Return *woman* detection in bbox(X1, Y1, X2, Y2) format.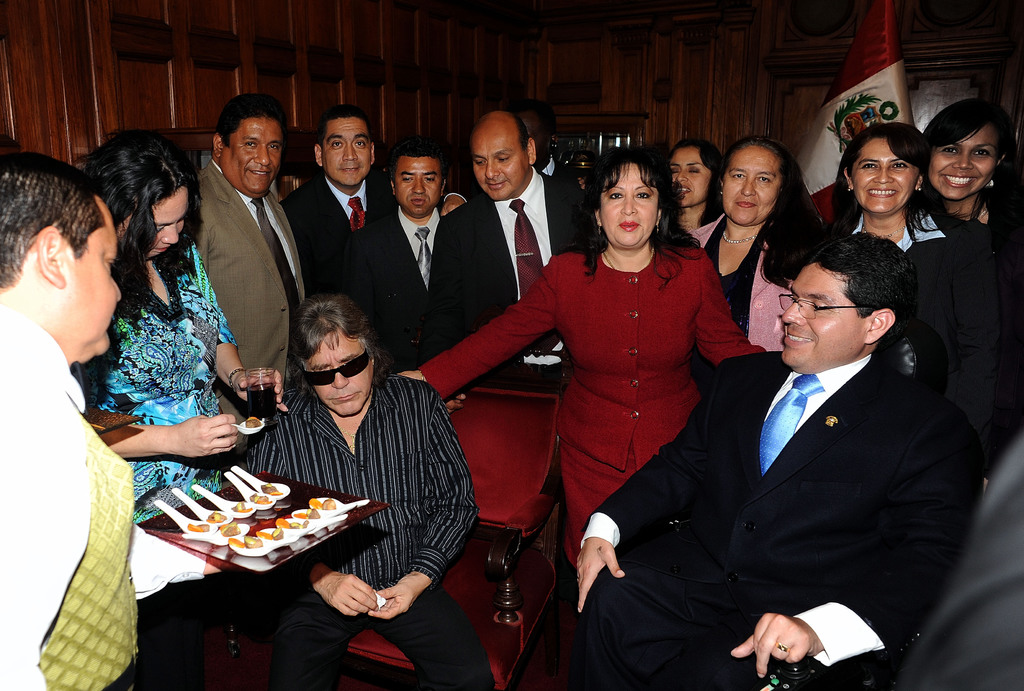
bbox(924, 100, 1023, 255).
